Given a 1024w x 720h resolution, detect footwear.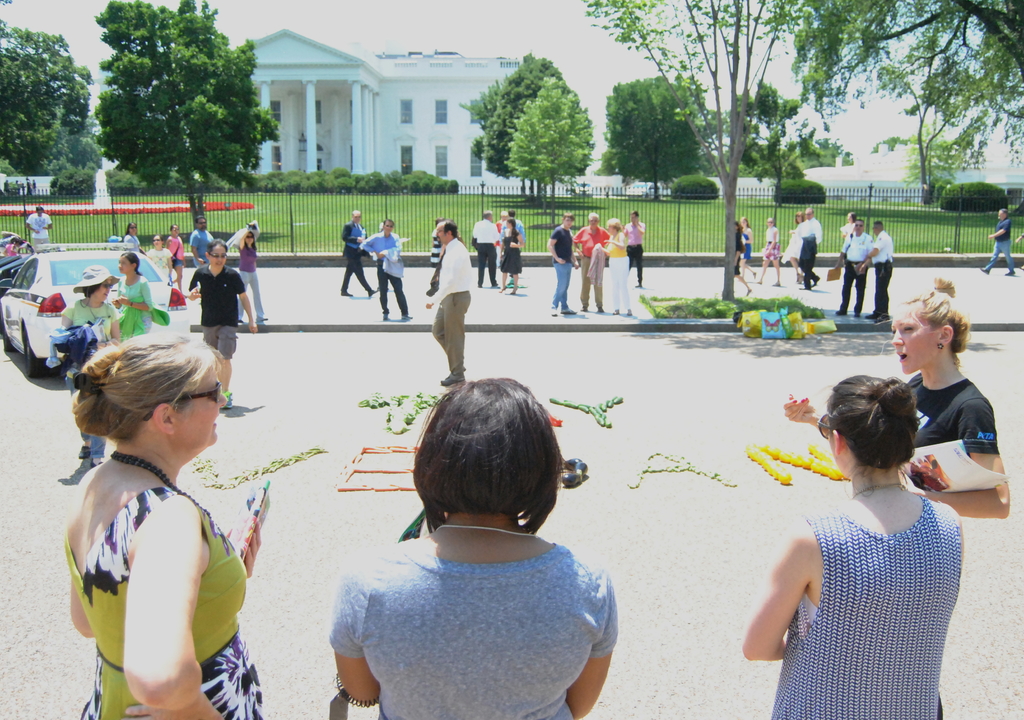
bbox=[1005, 270, 1015, 279].
